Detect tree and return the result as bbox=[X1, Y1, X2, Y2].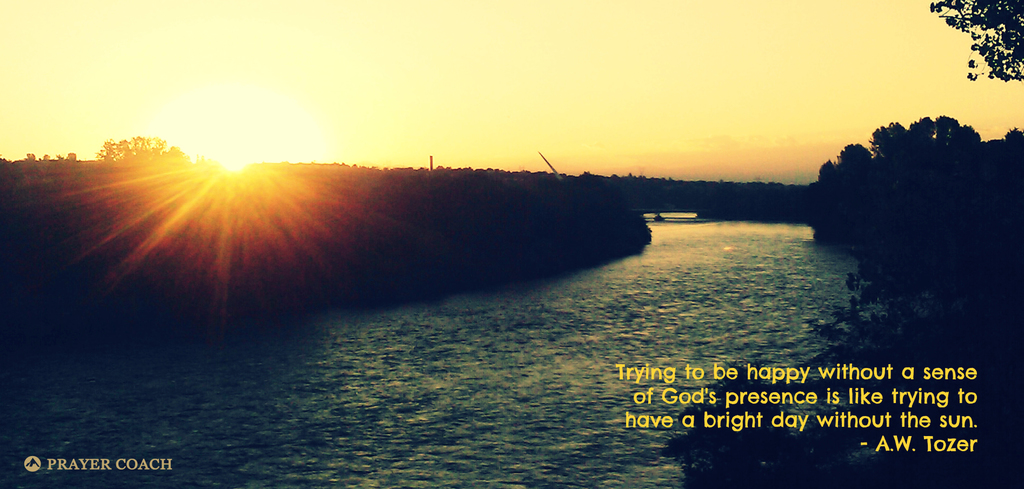
bbox=[67, 150, 83, 161].
